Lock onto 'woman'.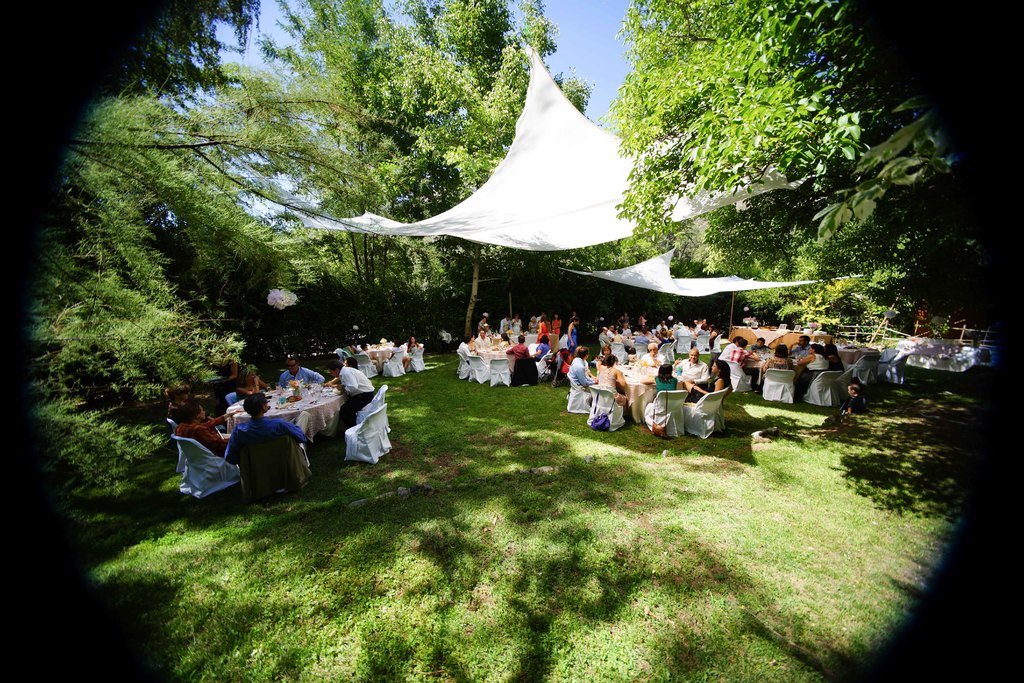
Locked: (x1=165, y1=382, x2=212, y2=423).
